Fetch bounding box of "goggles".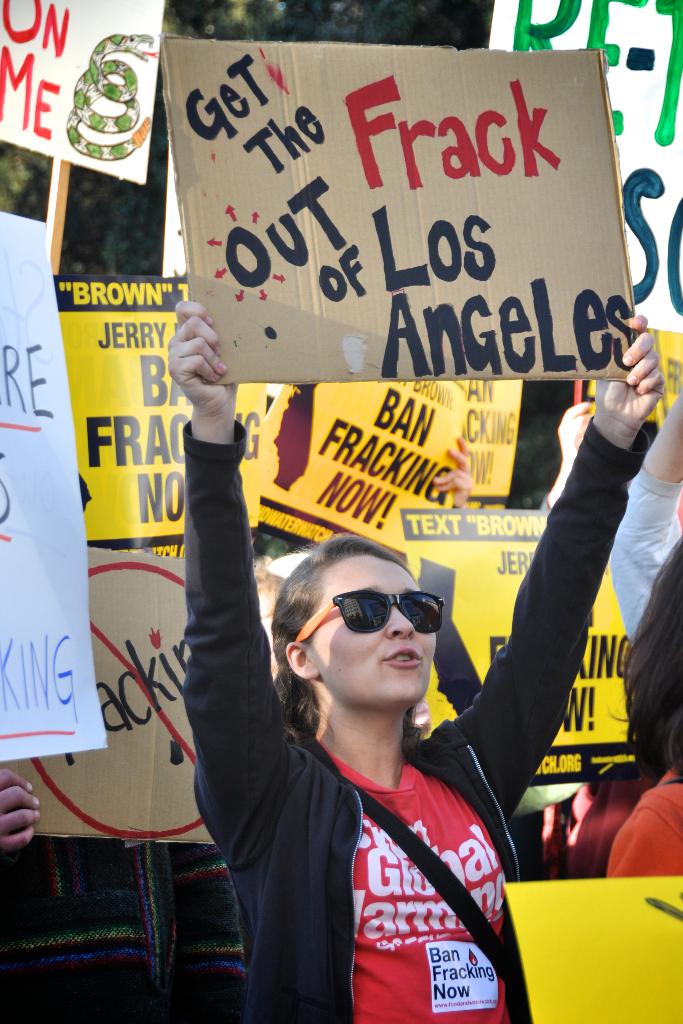
Bbox: {"left": 288, "top": 590, "right": 446, "bottom": 652}.
